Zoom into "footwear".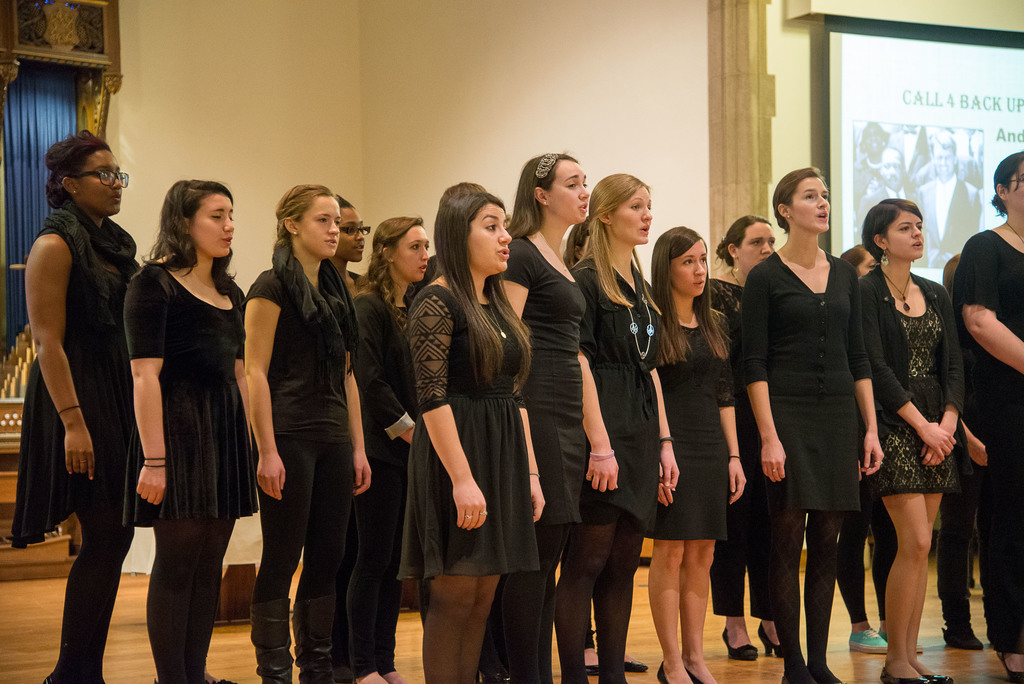
Zoom target: region(618, 646, 650, 674).
